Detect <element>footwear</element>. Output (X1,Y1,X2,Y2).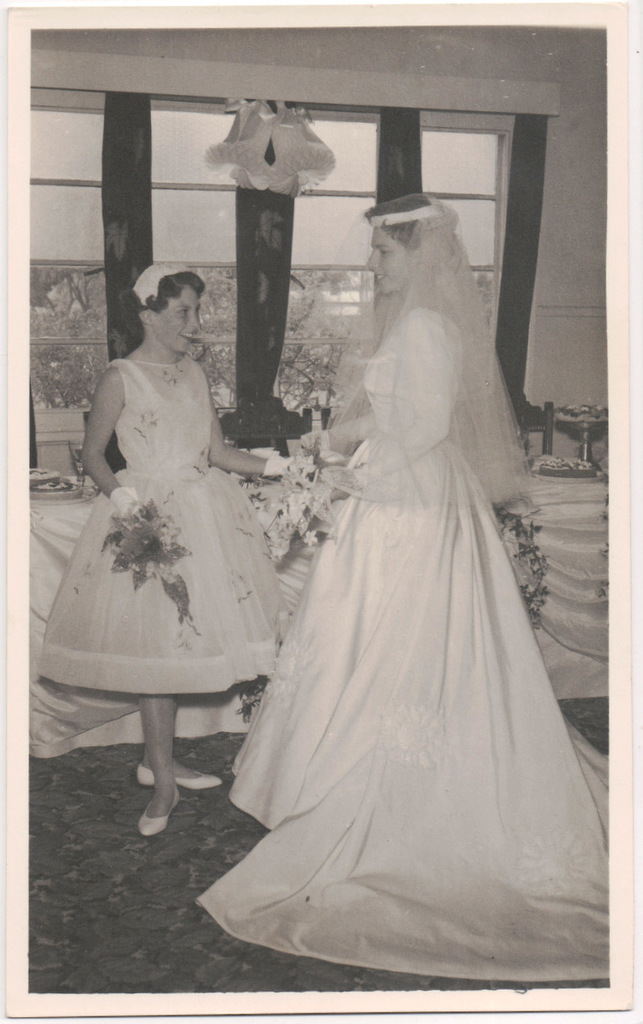
(136,763,220,793).
